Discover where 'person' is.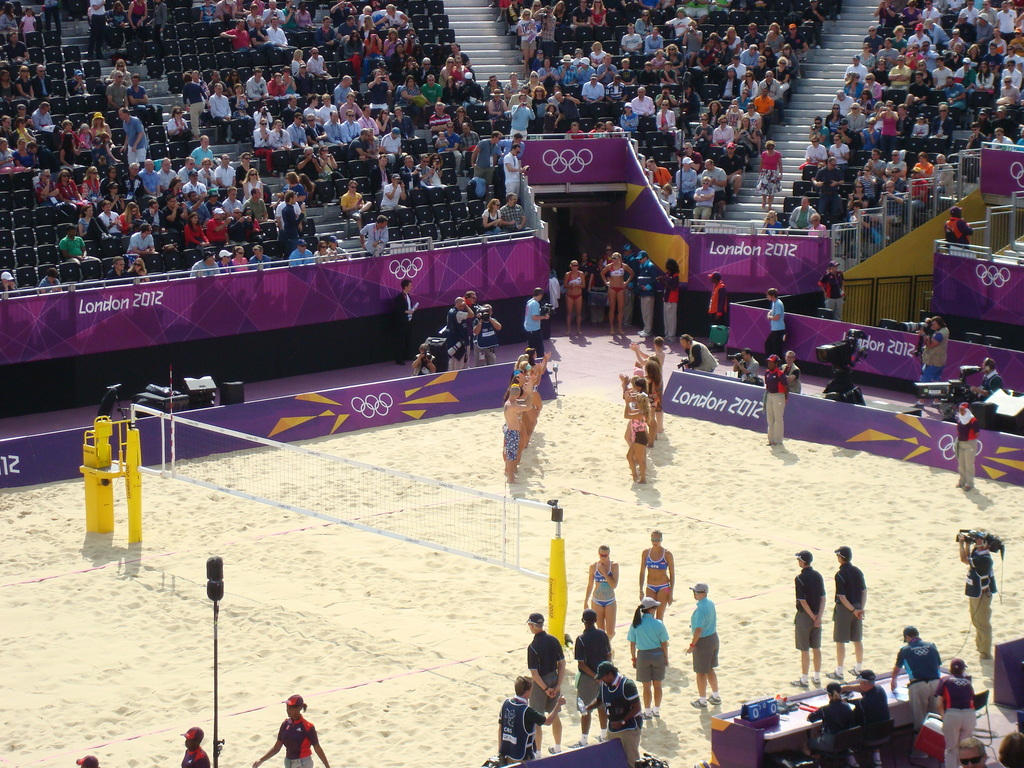
Discovered at x1=358, y1=218, x2=387, y2=261.
